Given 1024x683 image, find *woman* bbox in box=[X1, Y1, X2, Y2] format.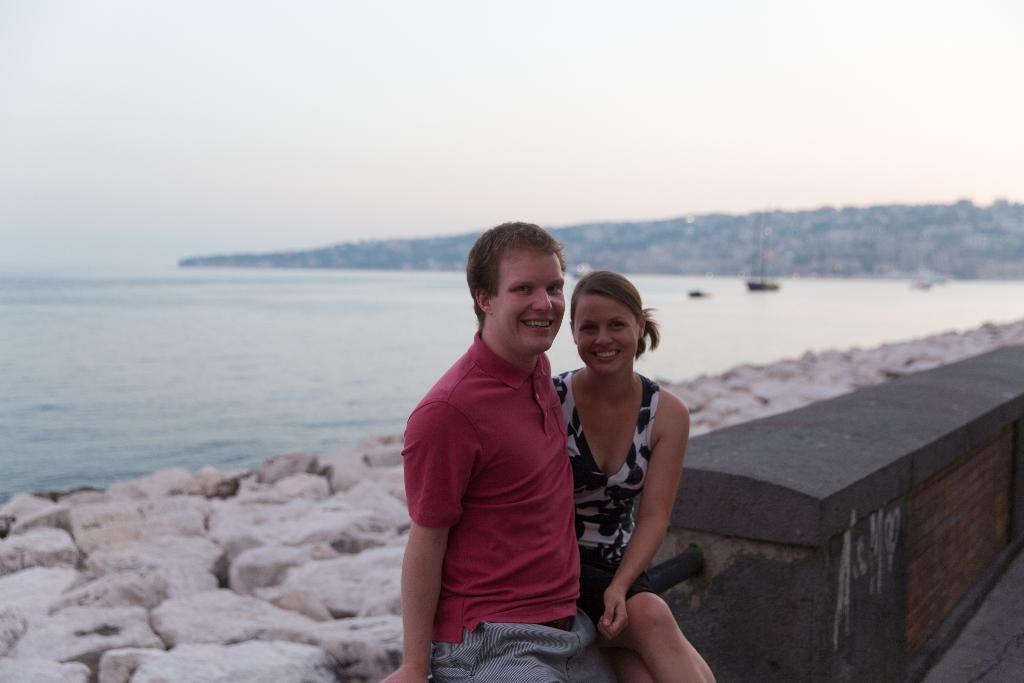
box=[551, 244, 699, 672].
